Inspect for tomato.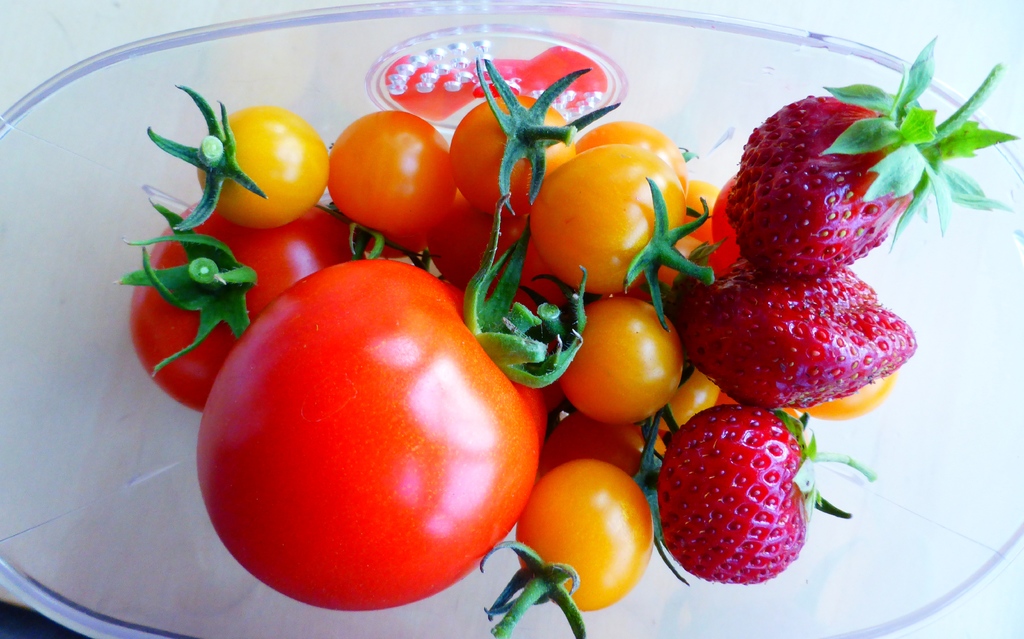
Inspection: {"x1": 139, "y1": 77, "x2": 328, "y2": 225}.
